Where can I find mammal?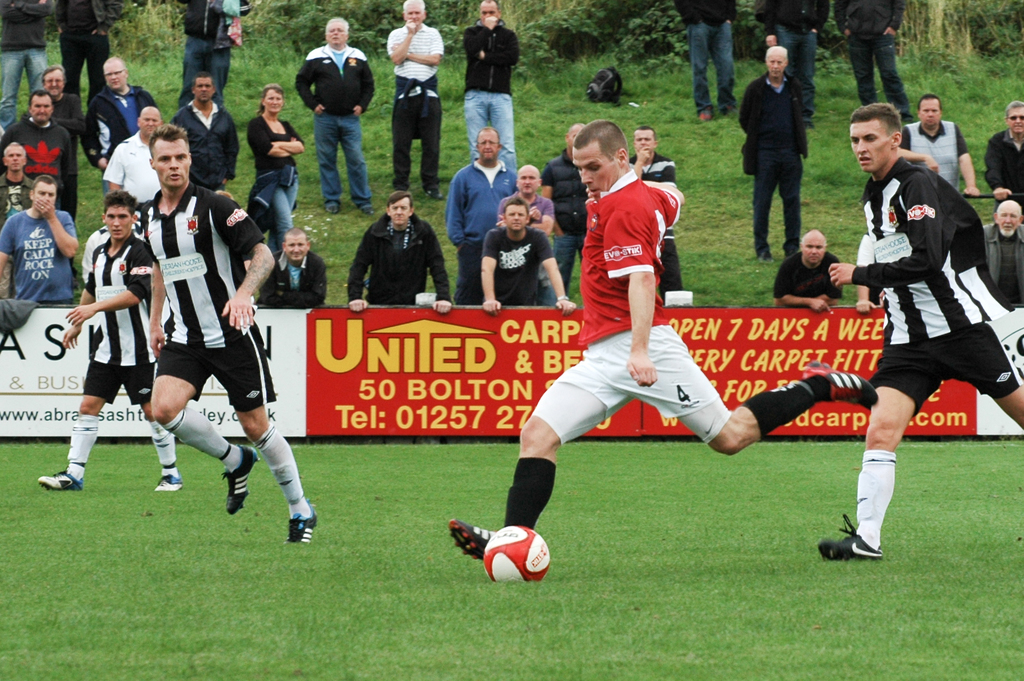
You can find it at [671,0,739,122].
